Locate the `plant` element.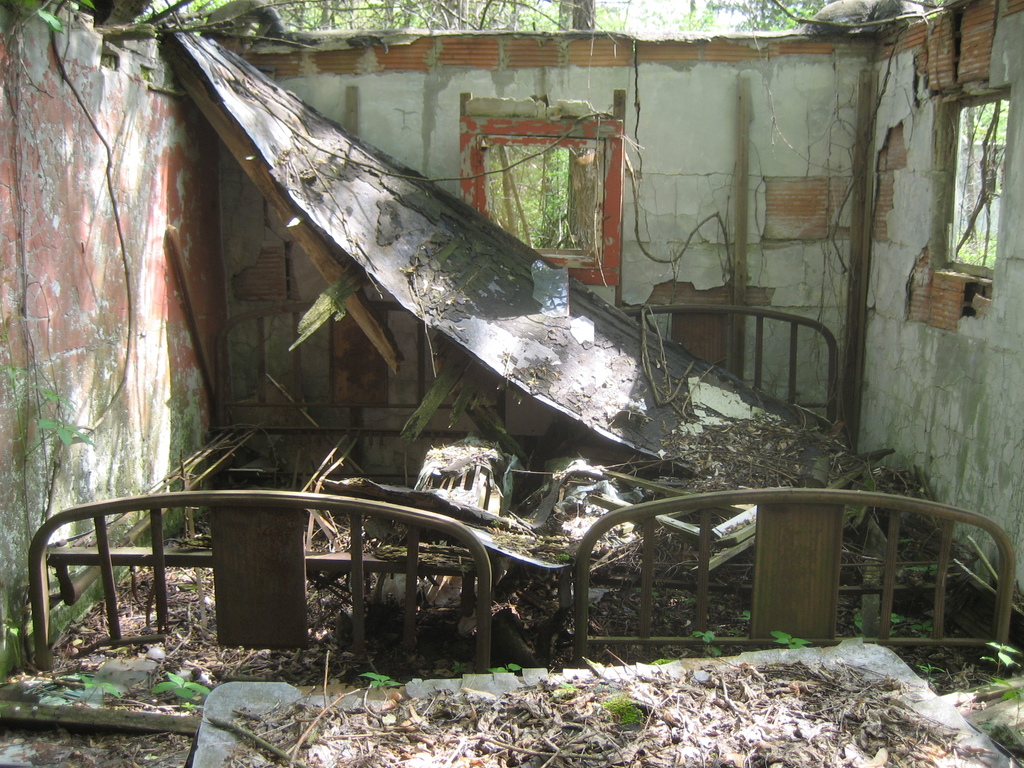
Element bbox: <box>0,303,96,631</box>.
